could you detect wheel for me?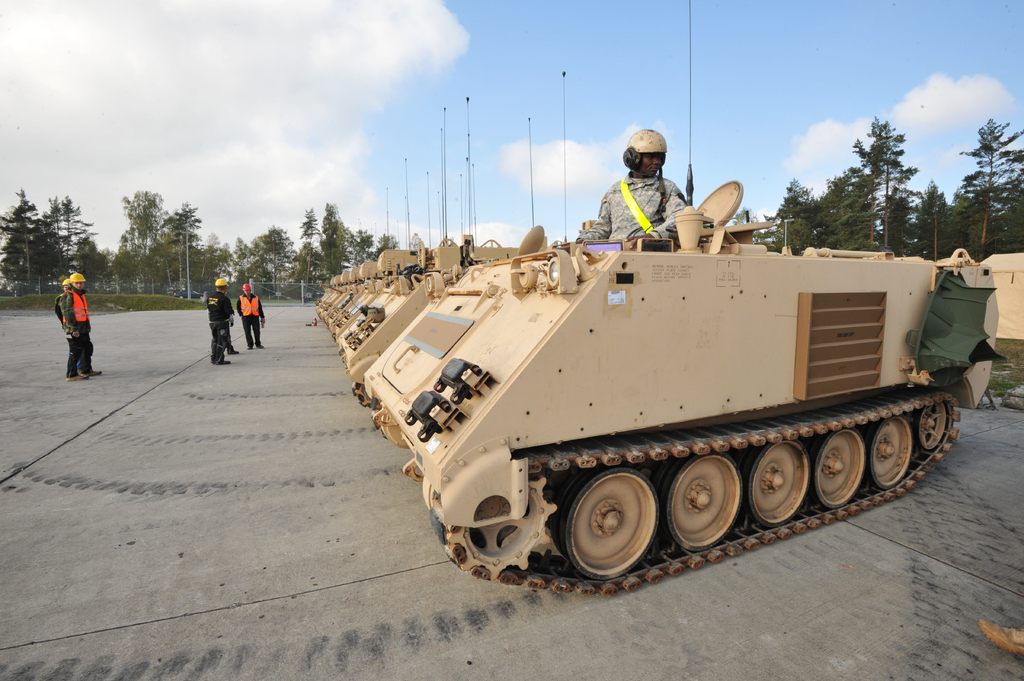
Detection result: box(866, 415, 913, 492).
